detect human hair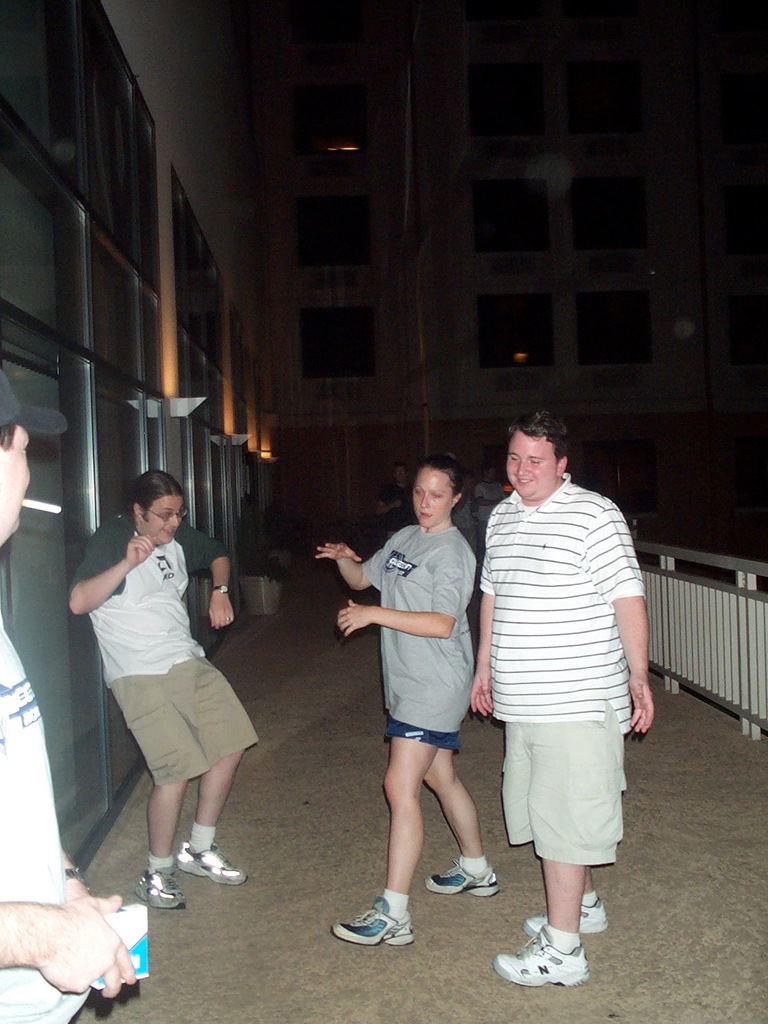
(0,426,18,453)
